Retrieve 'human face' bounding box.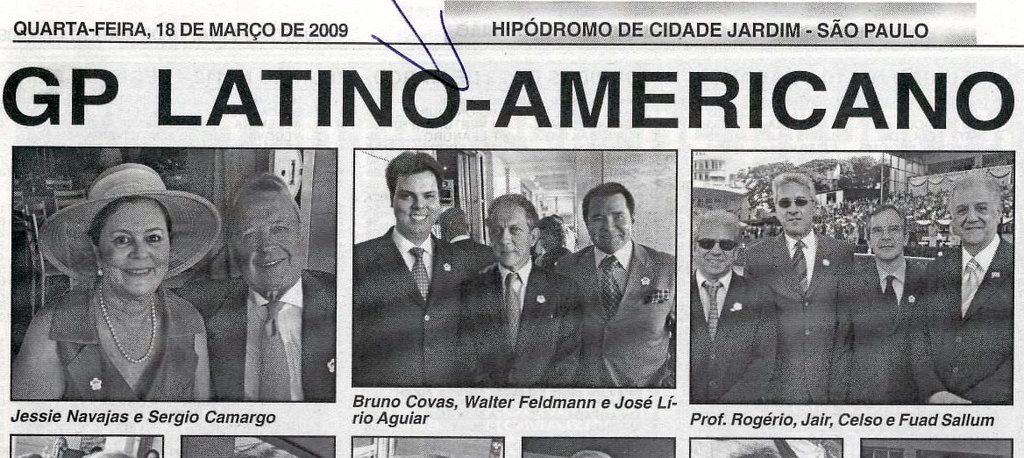
Bounding box: (396,166,441,236).
